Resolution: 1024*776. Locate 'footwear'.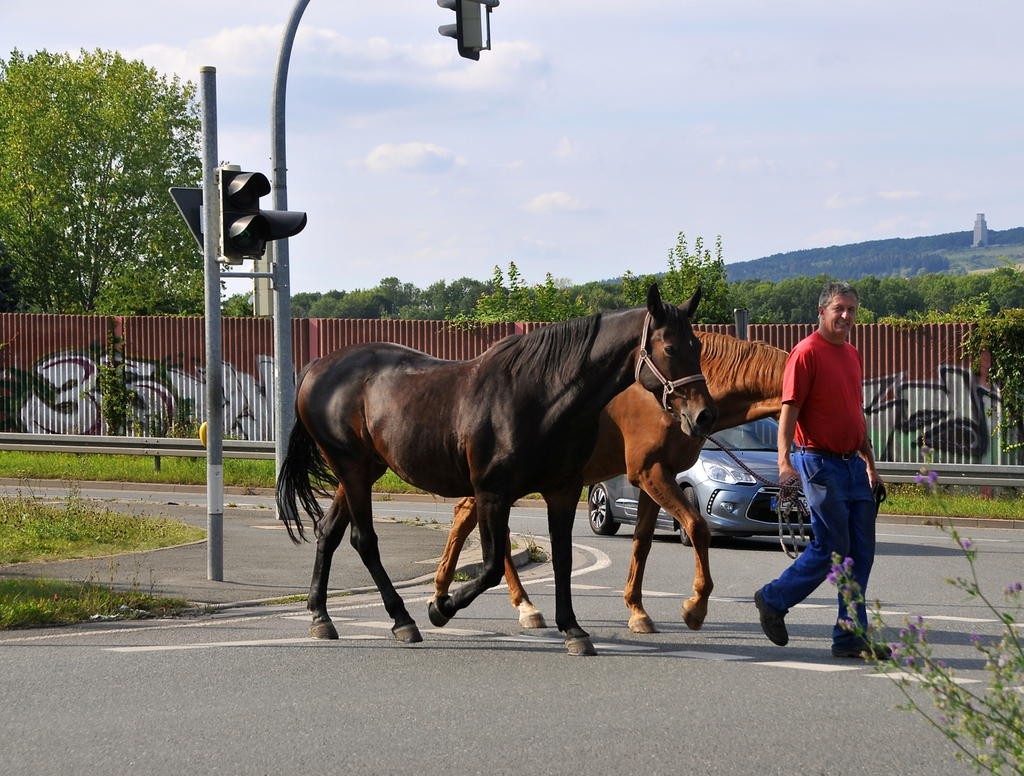
bbox=[754, 582, 792, 645].
